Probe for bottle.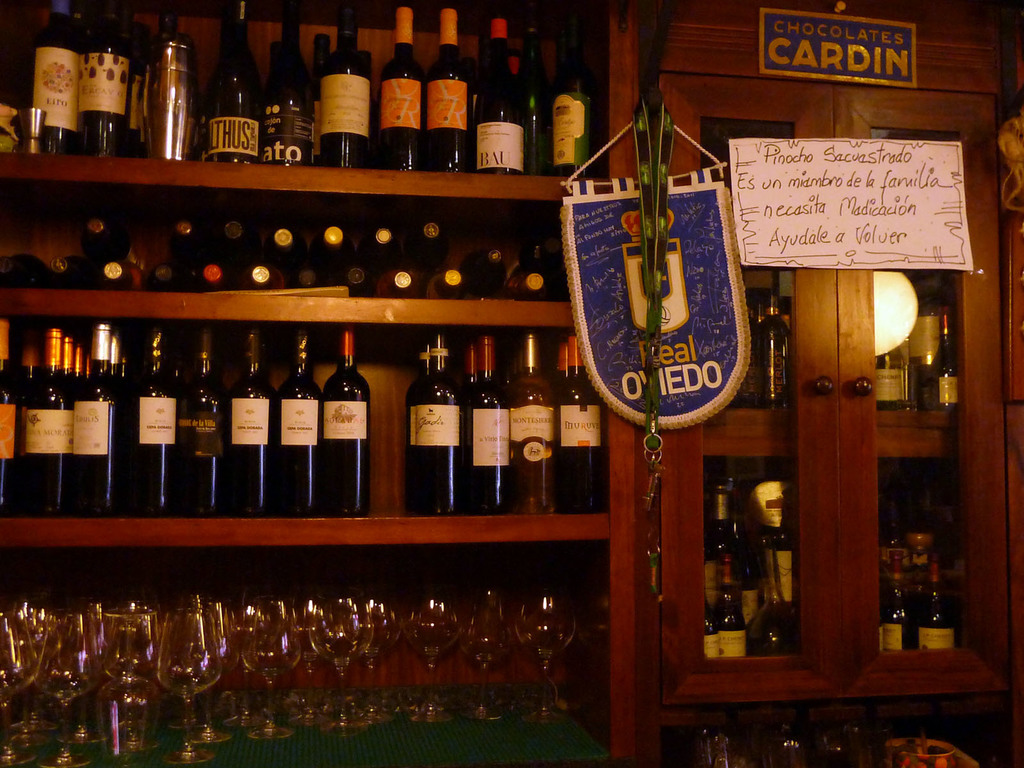
Probe result: [left=61, top=347, right=83, bottom=380].
